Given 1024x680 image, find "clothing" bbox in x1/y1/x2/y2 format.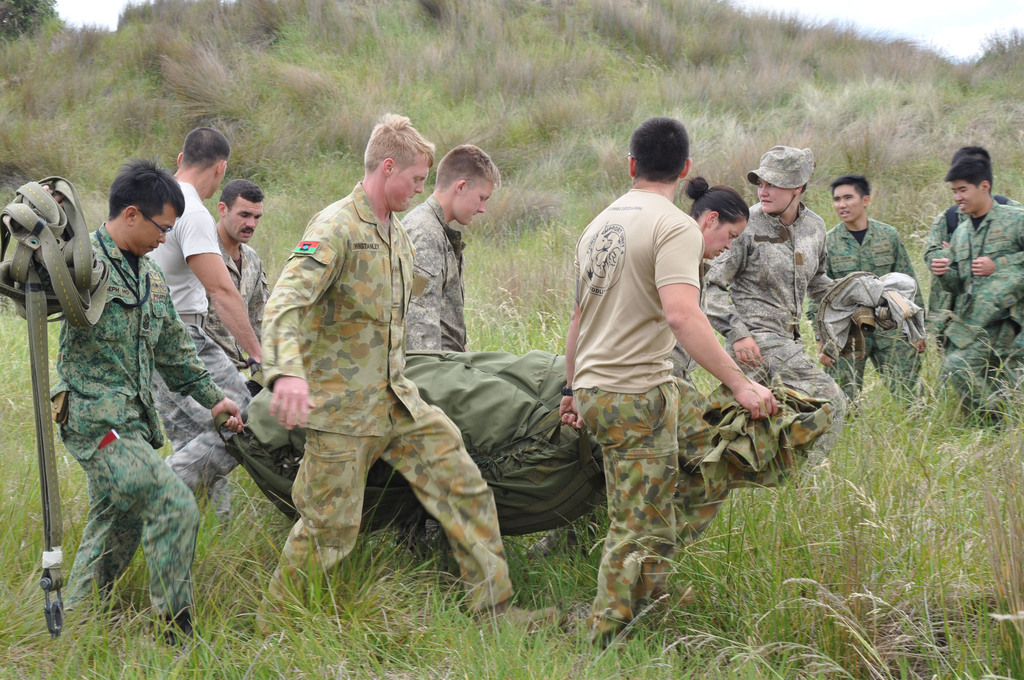
556/193/765/639.
